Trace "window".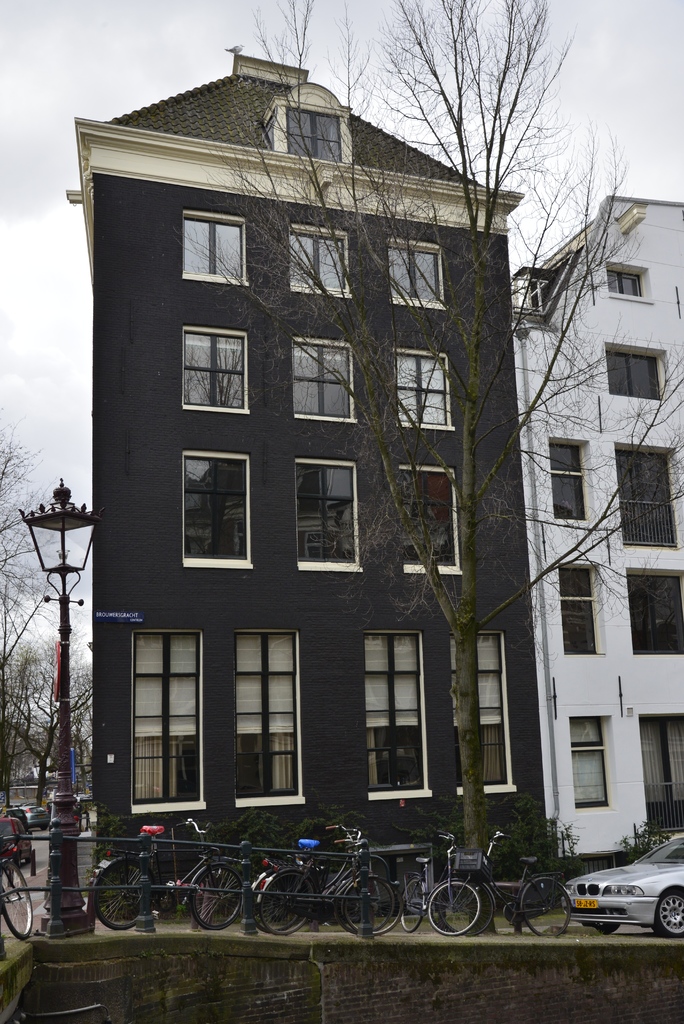
Traced to {"left": 546, "top": 436, "right": 595, "bottom": 518}.
